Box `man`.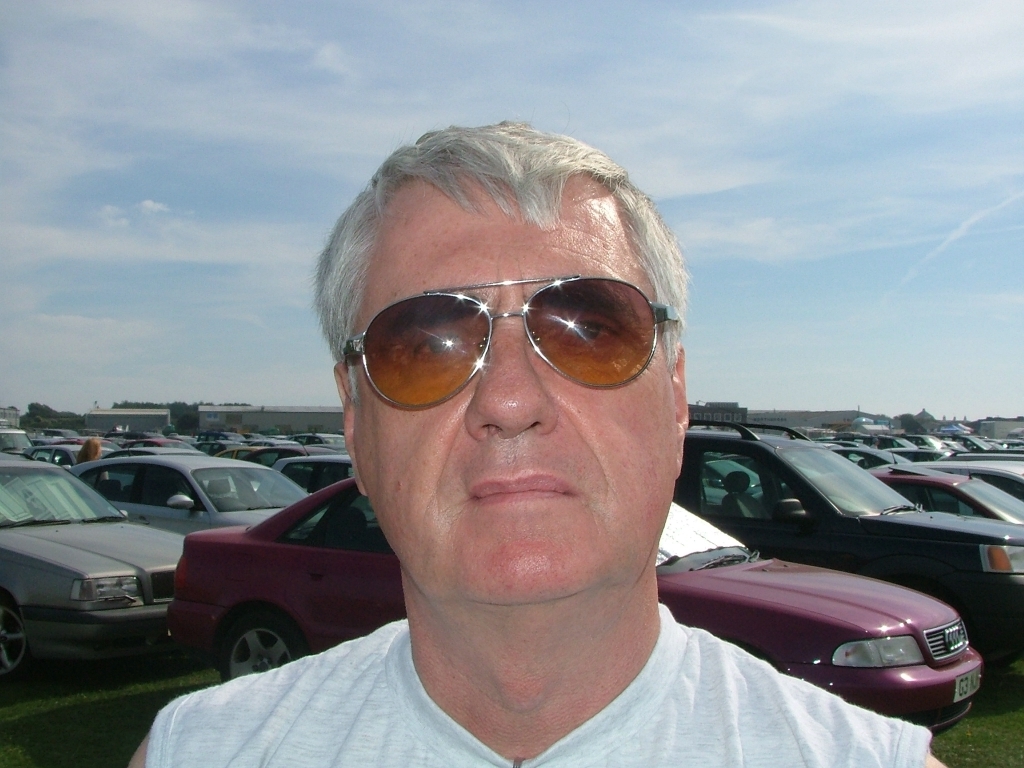
125 120 950 767.
